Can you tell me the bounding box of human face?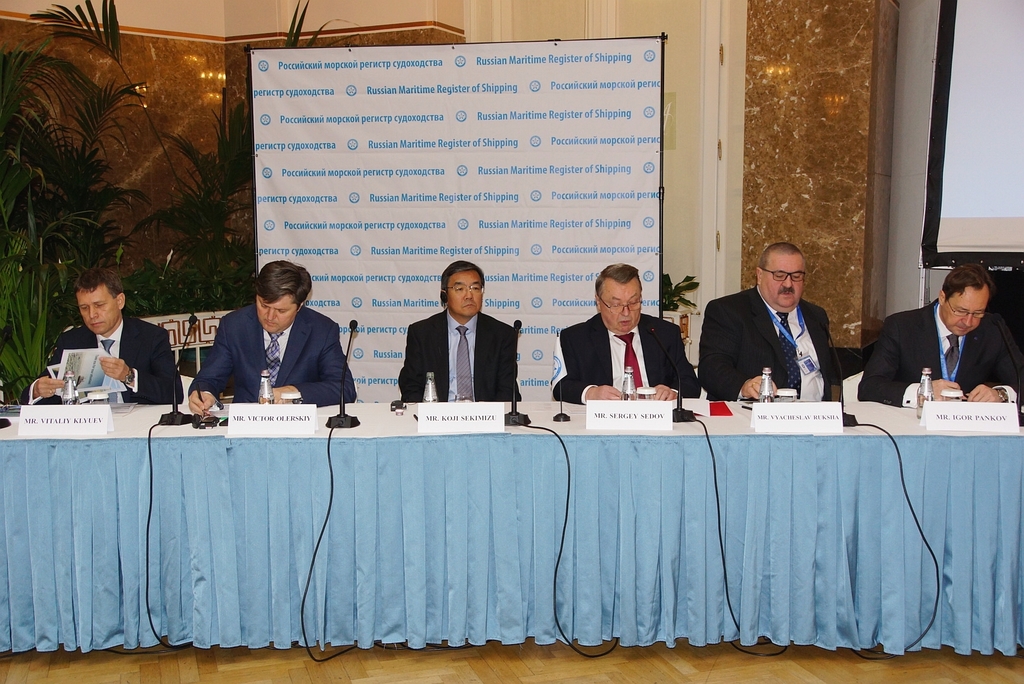
(x1=601, y1=279, x2=641, y2=334).
